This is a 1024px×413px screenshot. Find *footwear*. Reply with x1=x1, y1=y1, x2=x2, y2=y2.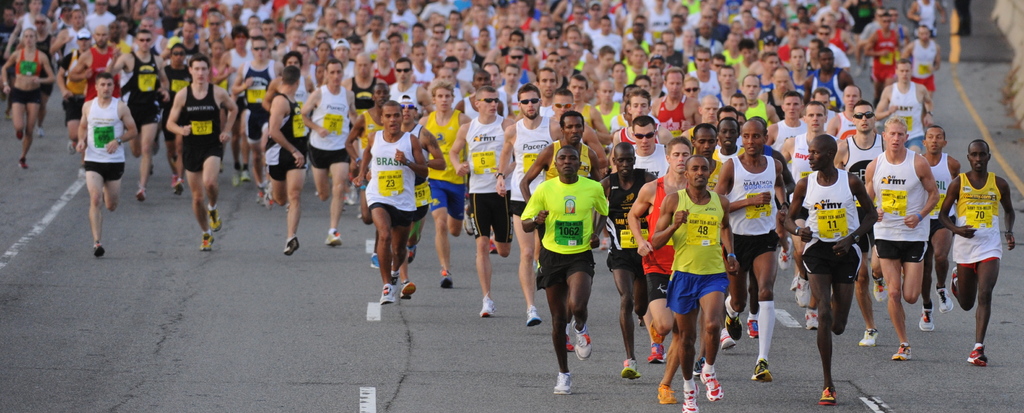
x1=692, y1=362, x2=699, y2=375.
